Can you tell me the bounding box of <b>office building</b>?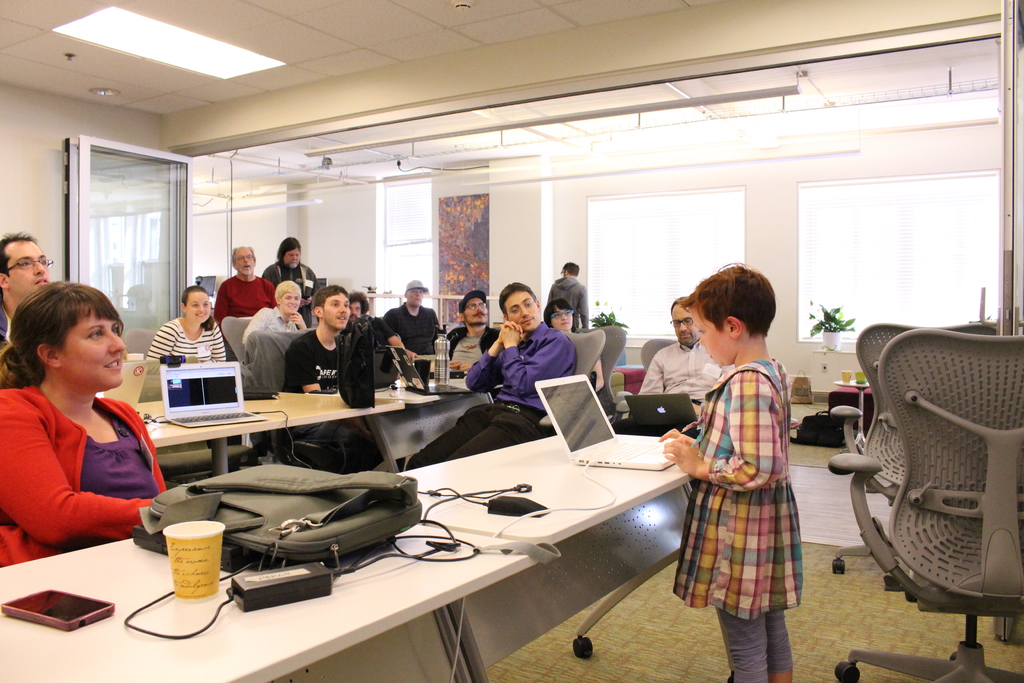
bbox(0, 0, 1023, 682).
